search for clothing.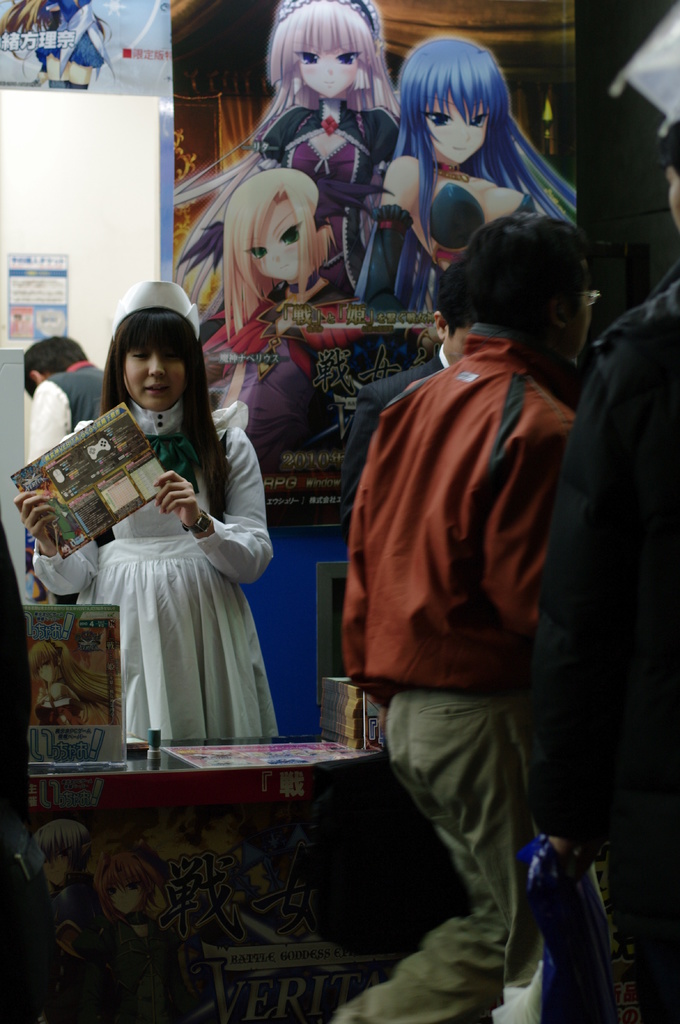
Found at pyautogui.locateOnScreen(251, 99, 420, 290).
